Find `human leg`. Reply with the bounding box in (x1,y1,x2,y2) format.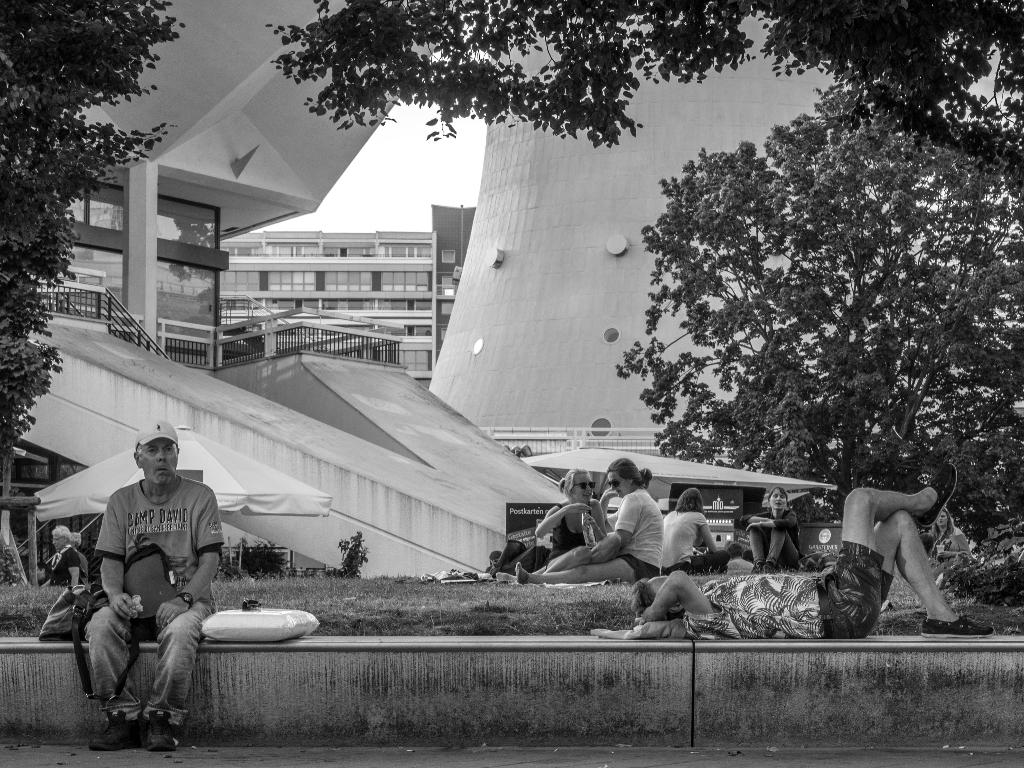
(514,548,629,577).
